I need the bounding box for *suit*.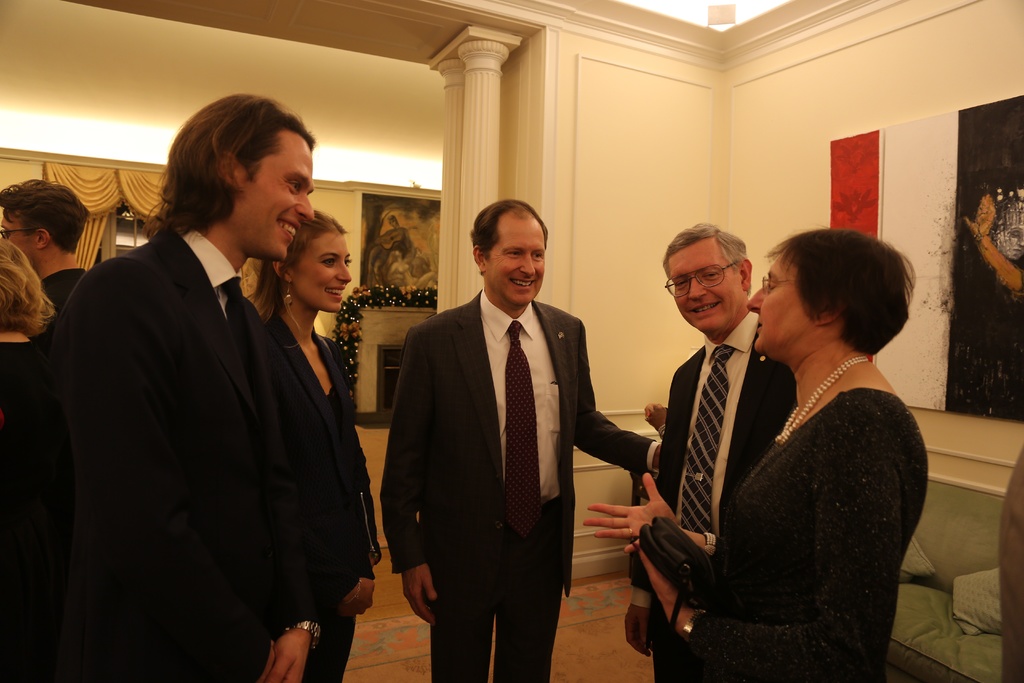
Here it is: [x1=262, y1=315, x2=384, y2=682].
